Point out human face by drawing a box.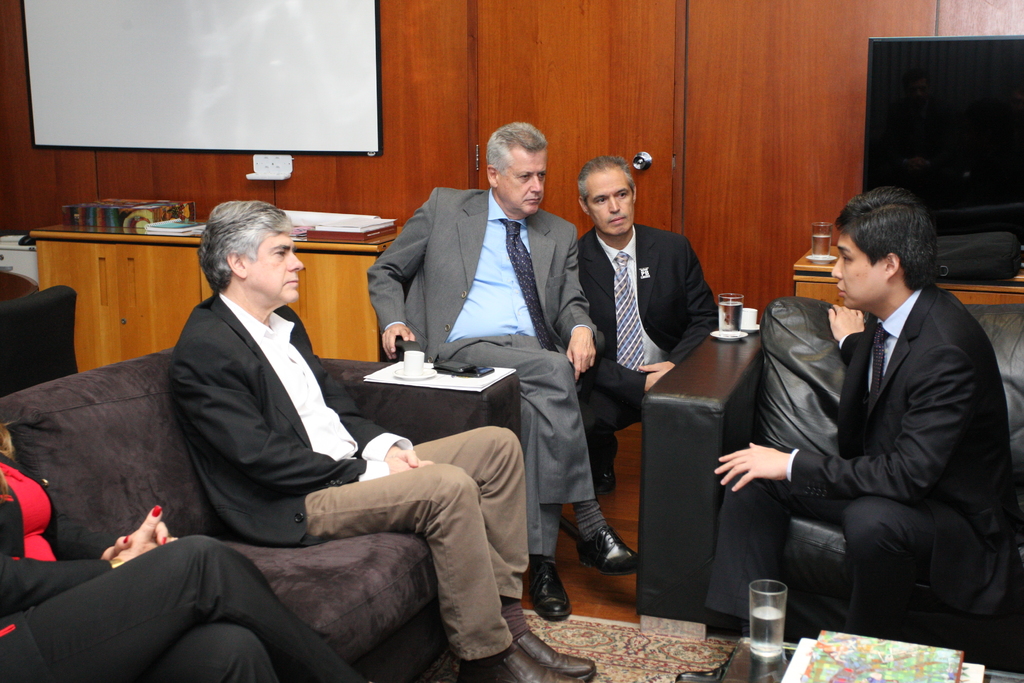
locate(588, 172, 633, 234).
